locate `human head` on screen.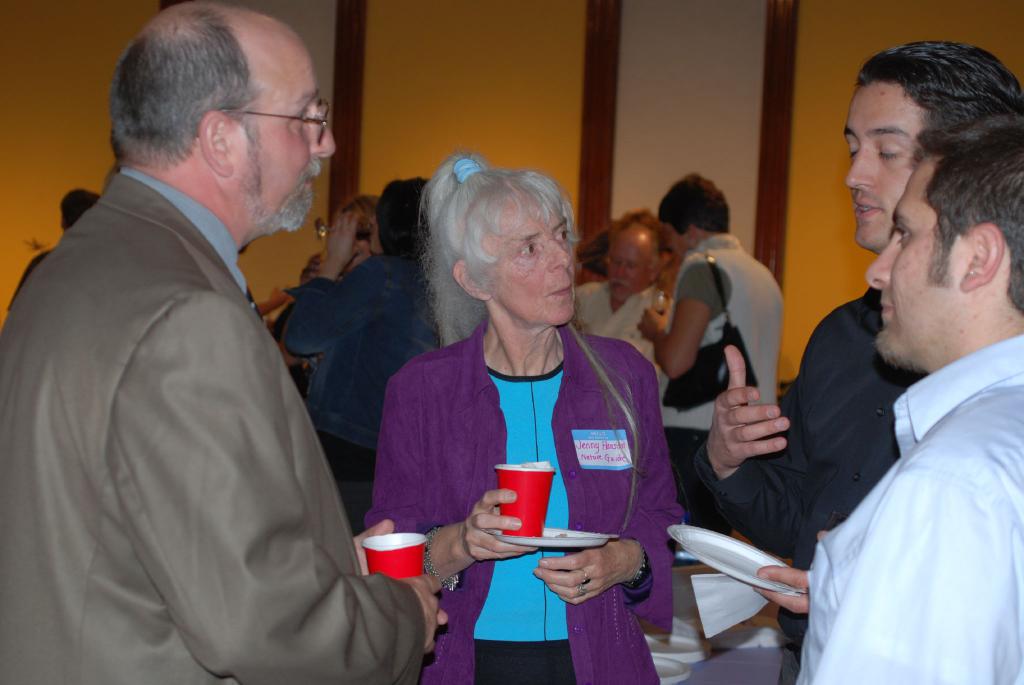
On screen at pyautogui.locateOnScreen(601, 222, 660, 304).
